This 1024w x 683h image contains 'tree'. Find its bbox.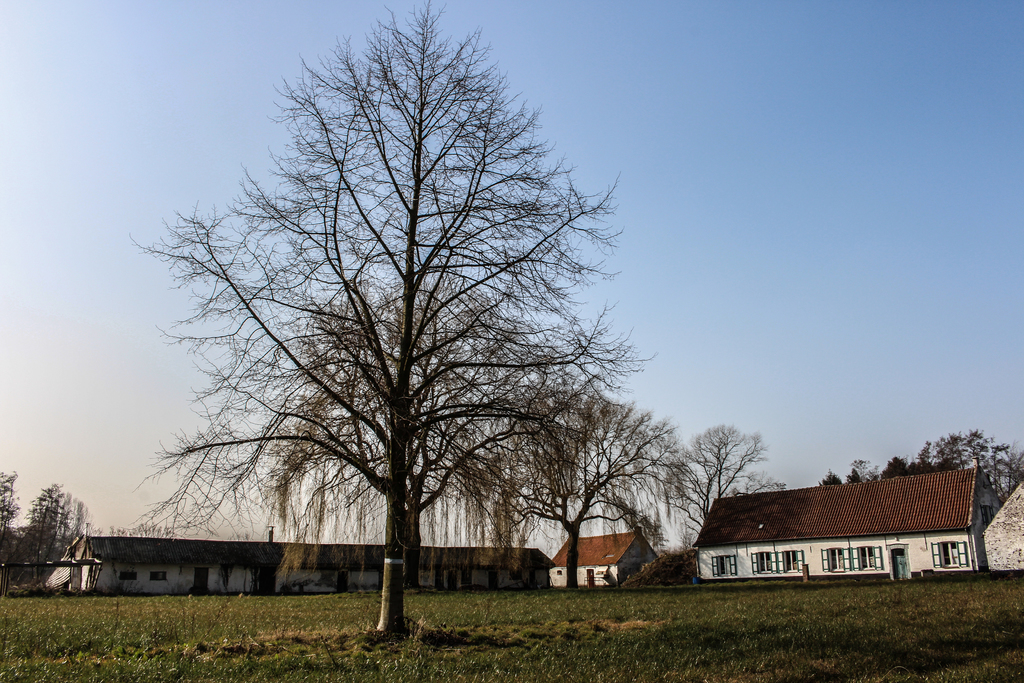
[left=1, top=467, right=80, bottom=604].
